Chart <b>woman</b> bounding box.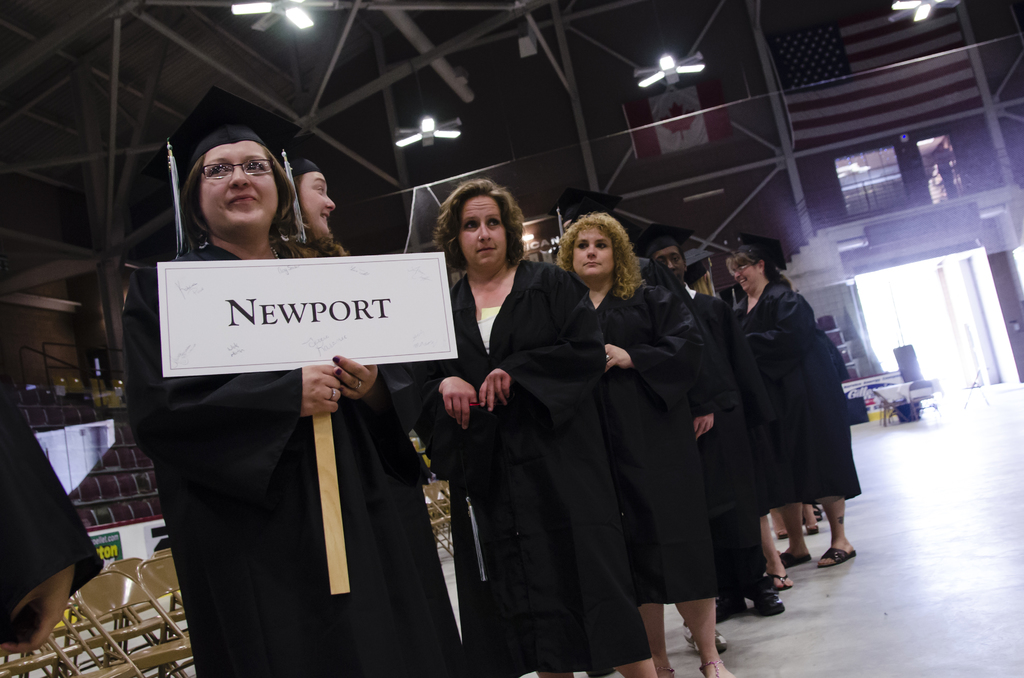
Charted: rect(283, 155, 341, 244).
